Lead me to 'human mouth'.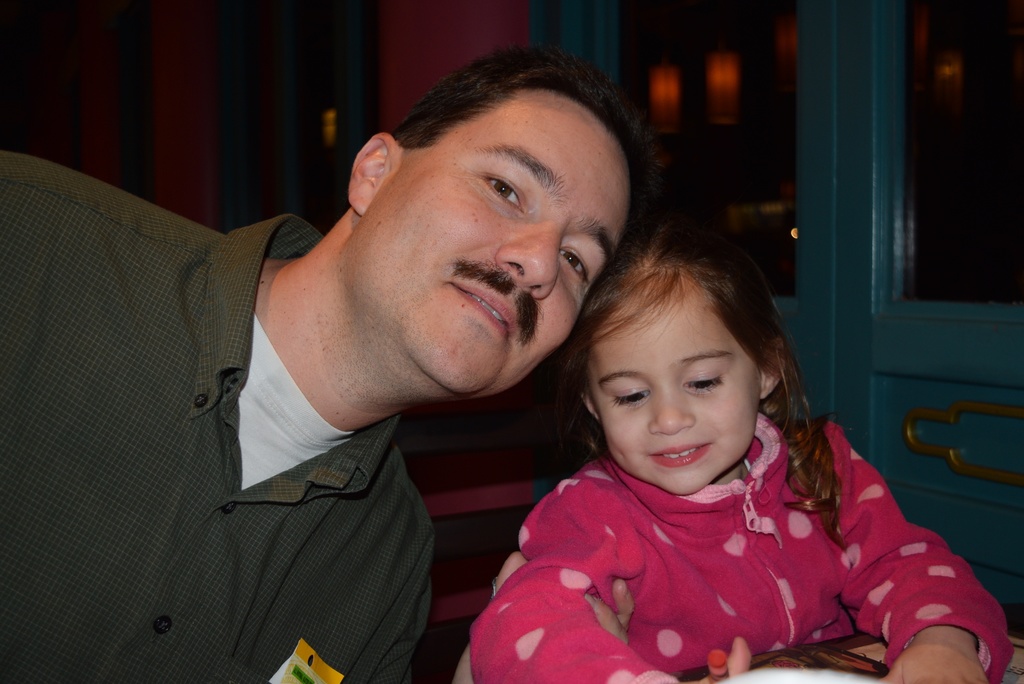
Lead to bbox(447, 278, 515, 356).
